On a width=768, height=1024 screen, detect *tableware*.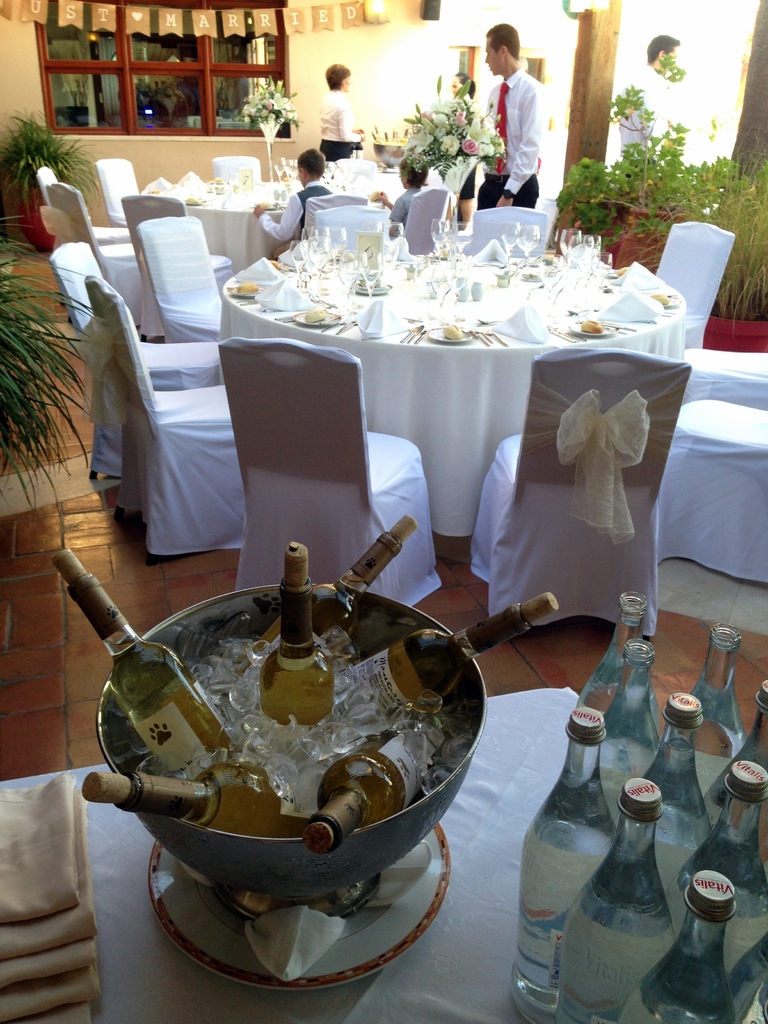
box=[593, 250, 611, 315].
